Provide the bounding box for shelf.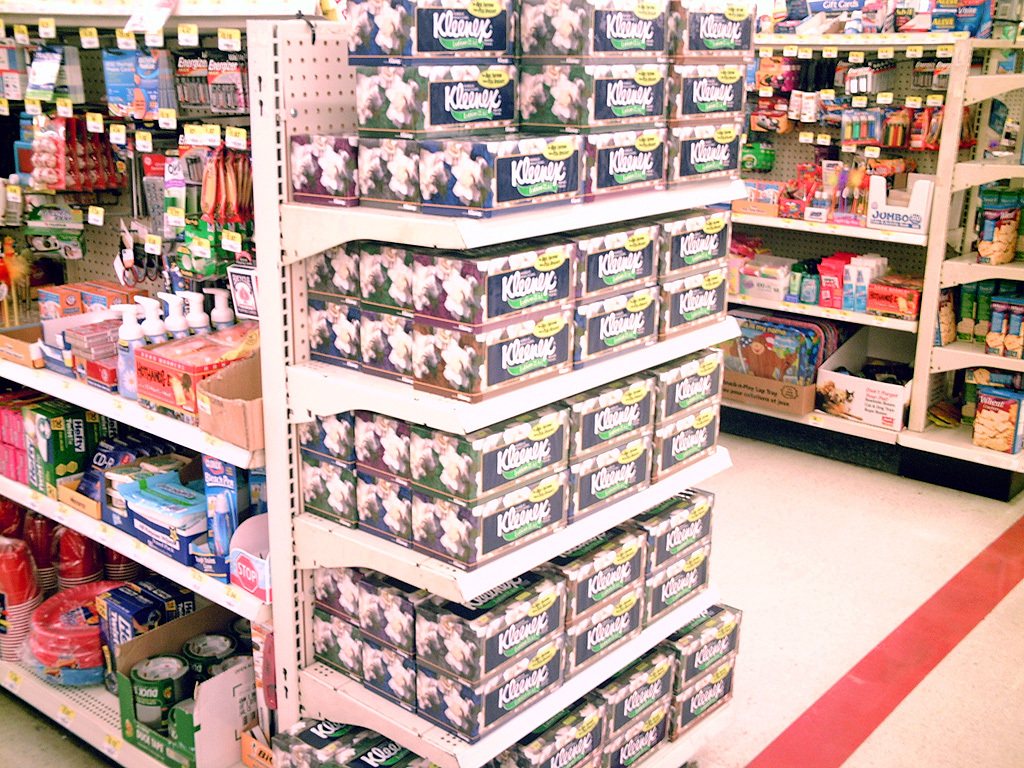
(940, 145, 1023, 190).
